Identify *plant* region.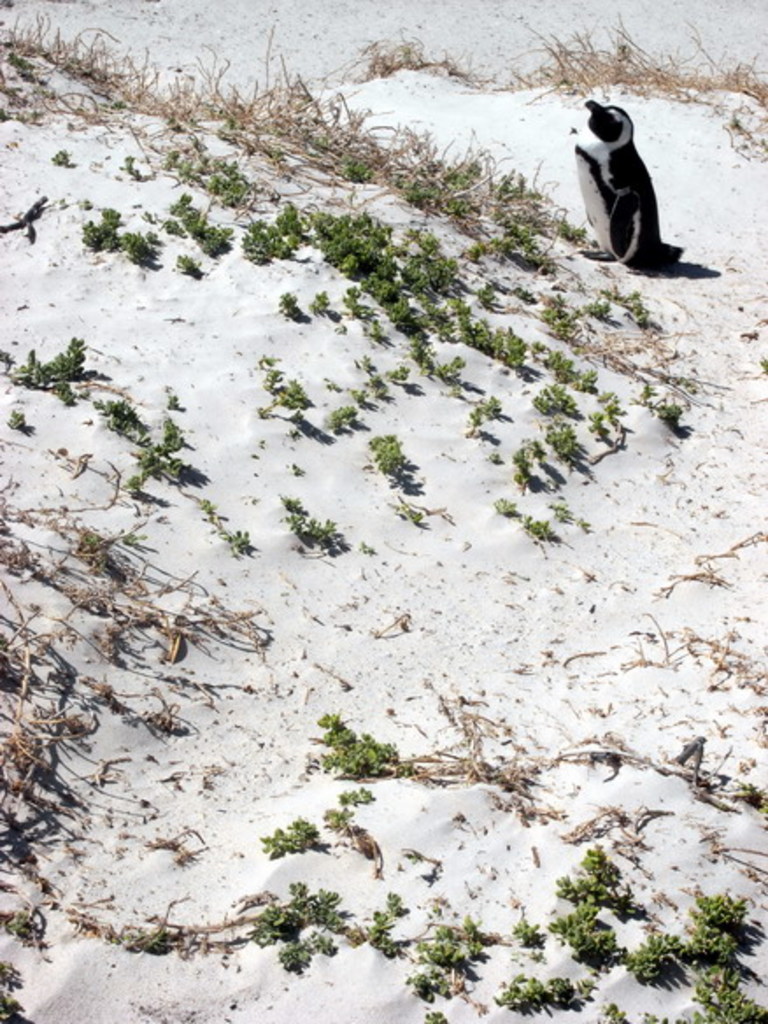
Region: l=277, t=295, r=295, b=316.
